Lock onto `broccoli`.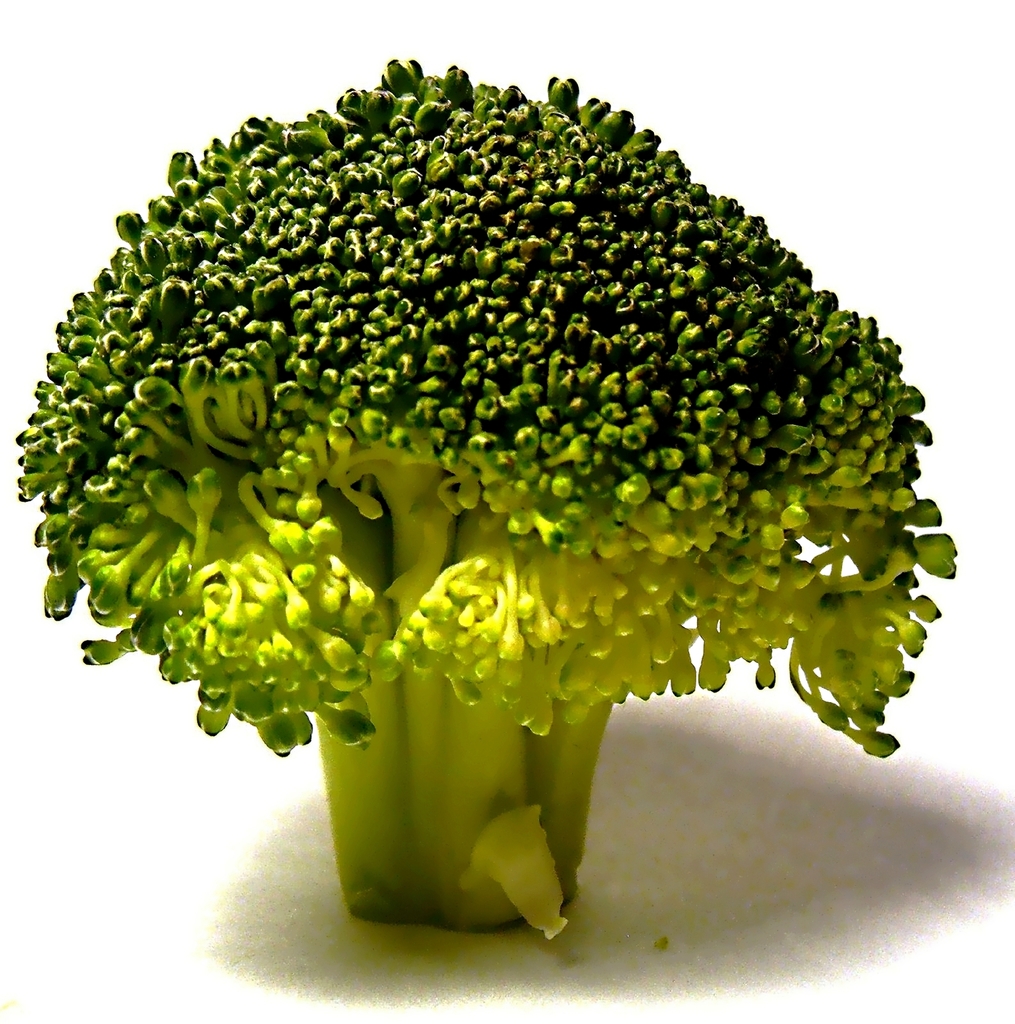
Locked: locate(14, 56, 955, 935).
